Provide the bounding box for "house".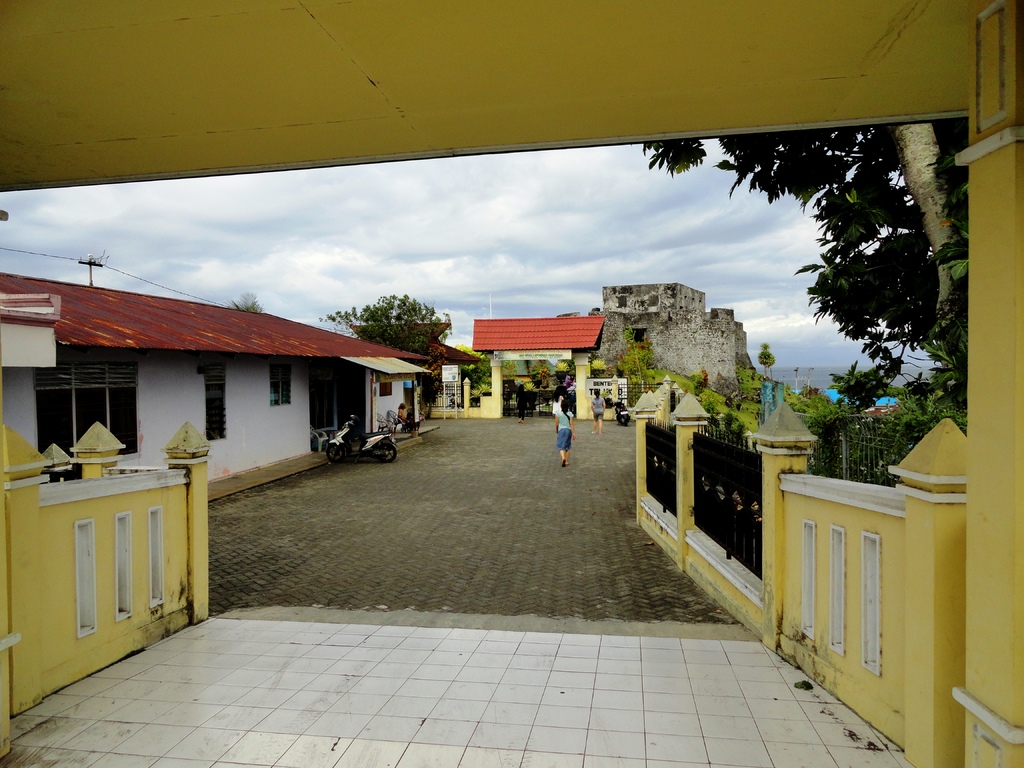
<bbox>589, 274, 754, 418</bbox>.
